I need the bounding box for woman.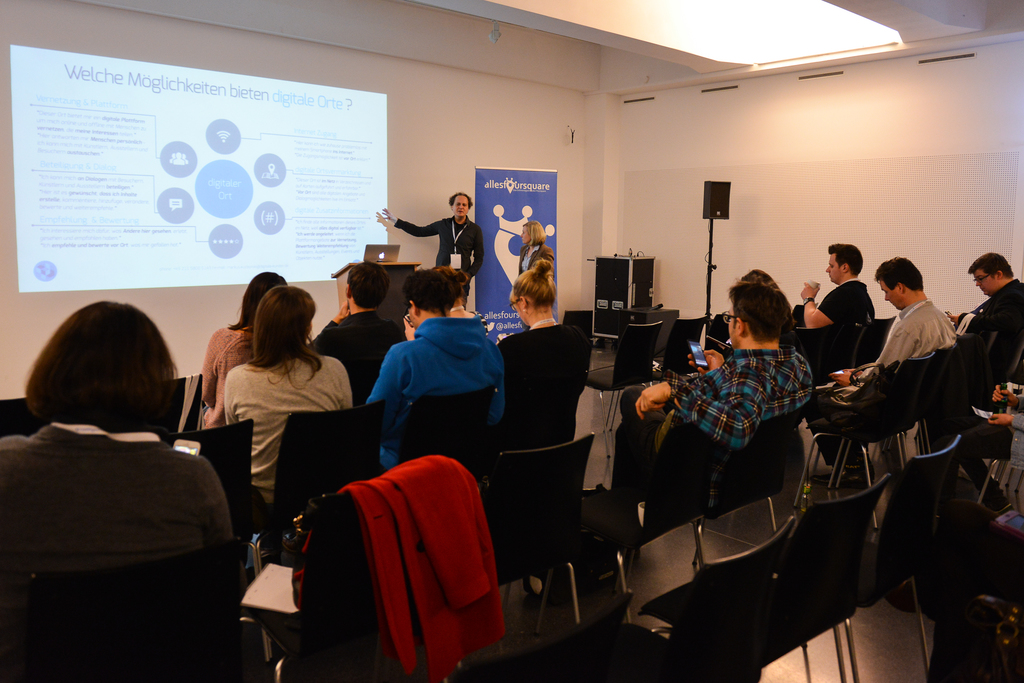
Here it is: left=501, top=261, right=591, bottom=390.
